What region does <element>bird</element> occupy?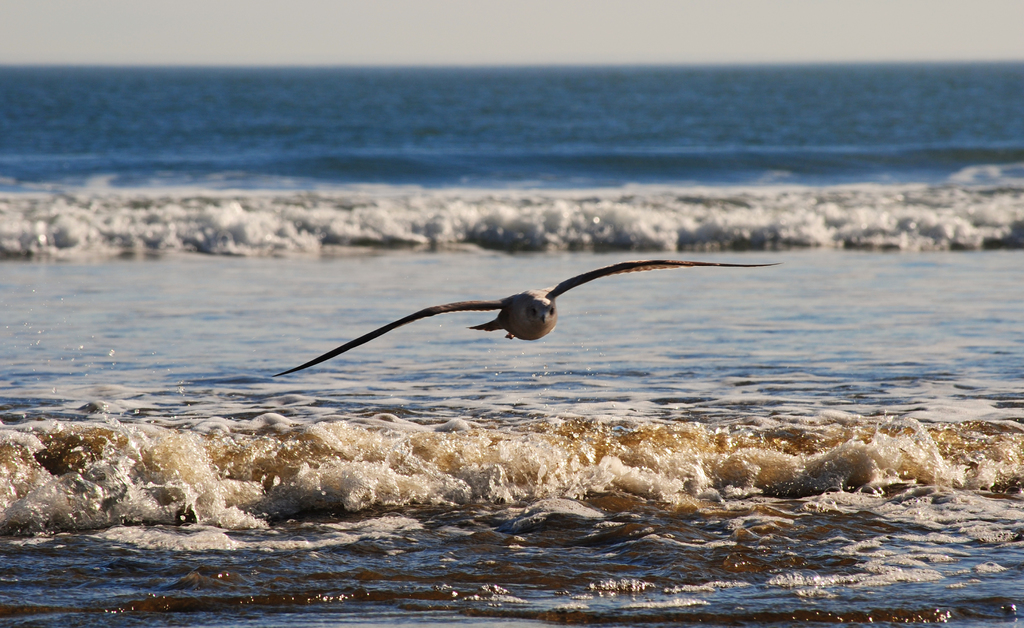
269, 252, 771, 366.
